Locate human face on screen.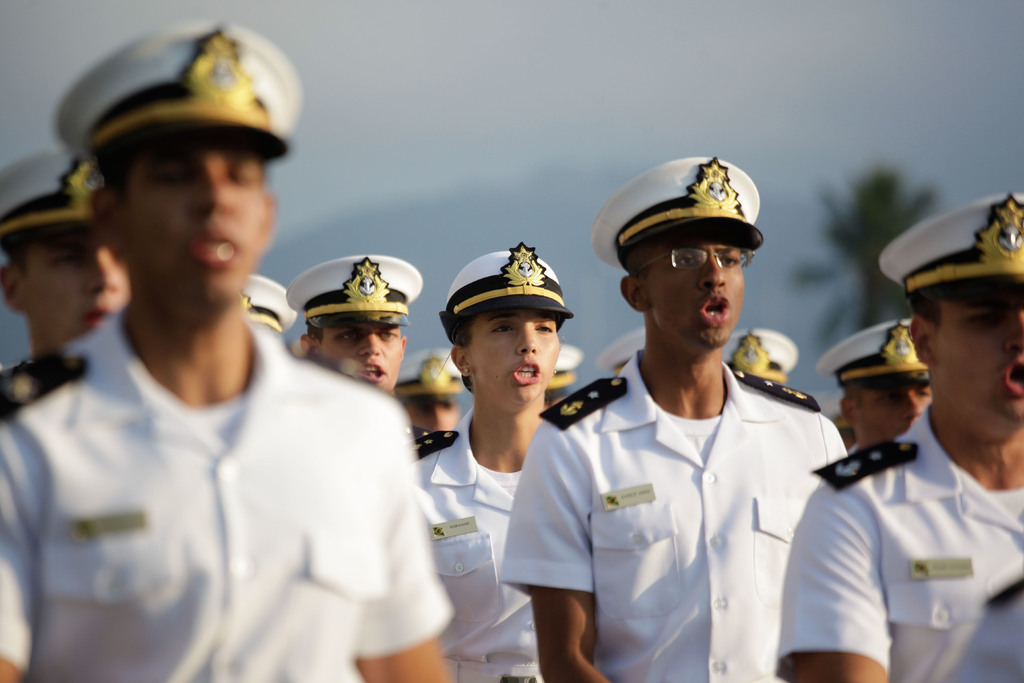
On screen at 858/383/925/441.
